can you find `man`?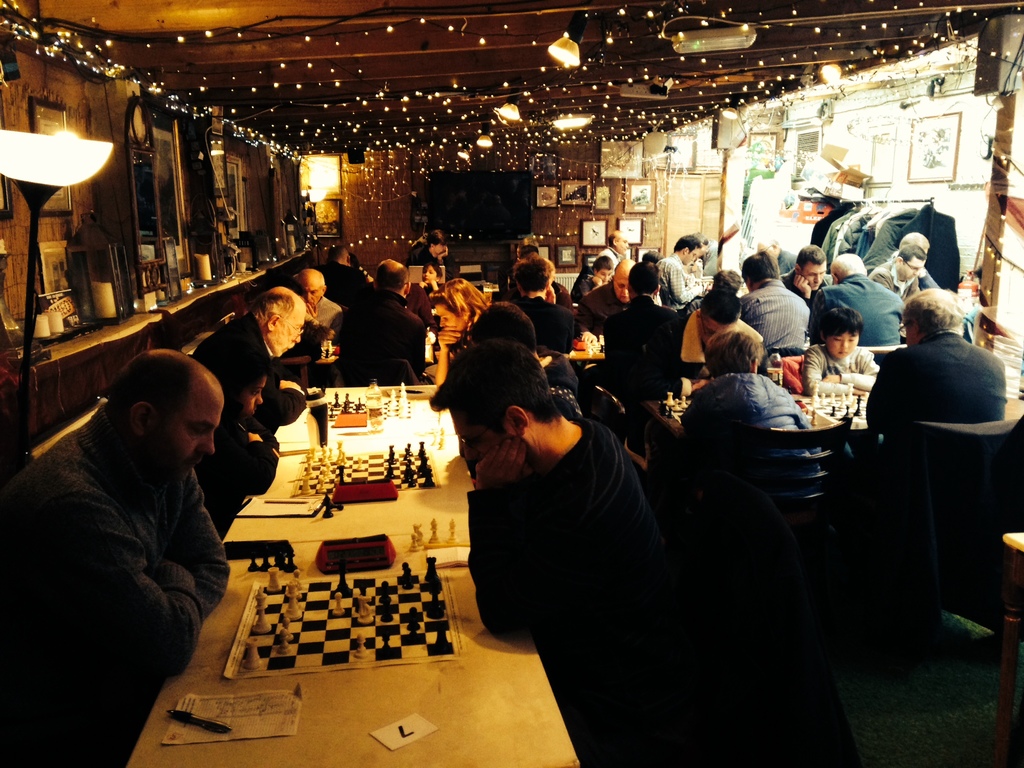
Yes, bounding box: [x1=0, y1=358, x2=232, y2=746].
